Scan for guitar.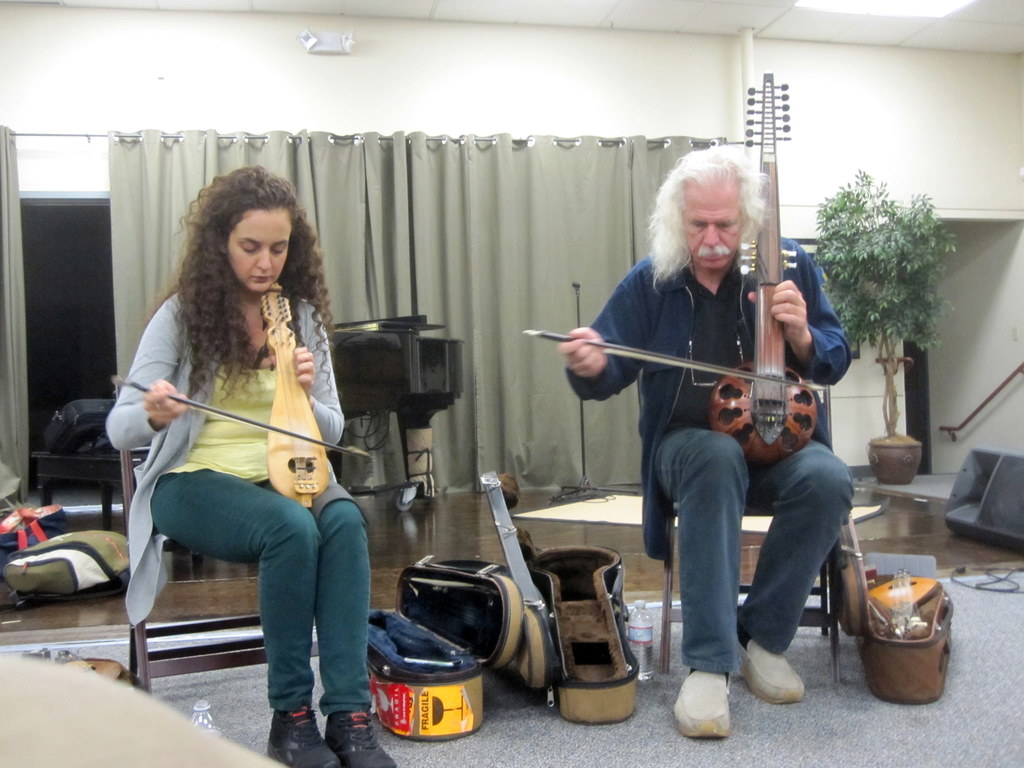
Scan result: crop(479, 463, 561, 703).
